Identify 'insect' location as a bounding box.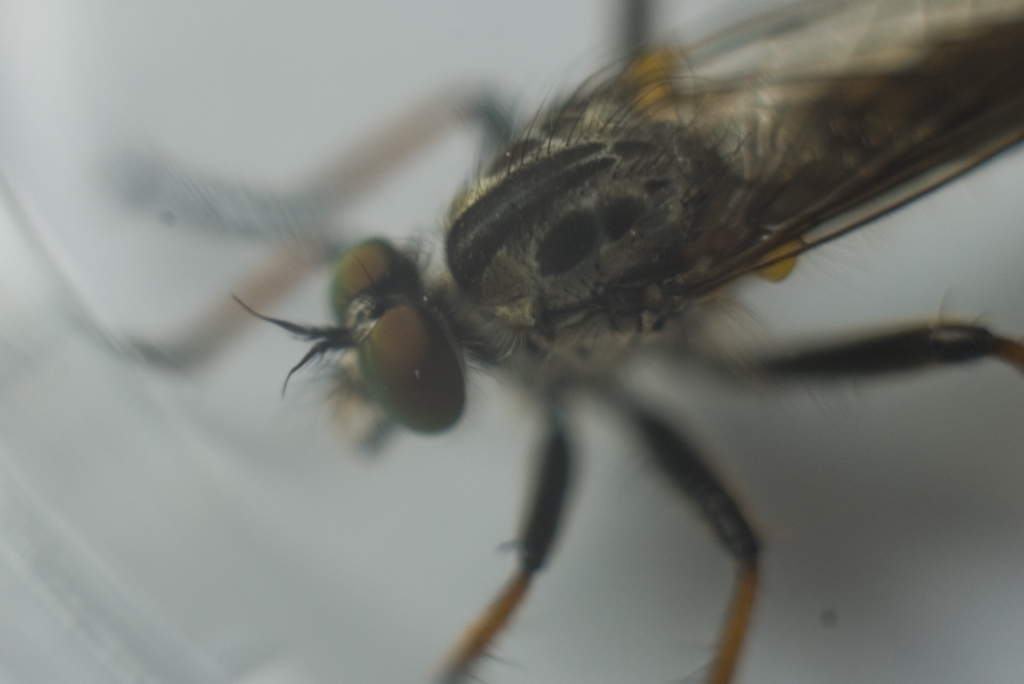
[x1=0, y1=0, x2=1023, y2=683].
